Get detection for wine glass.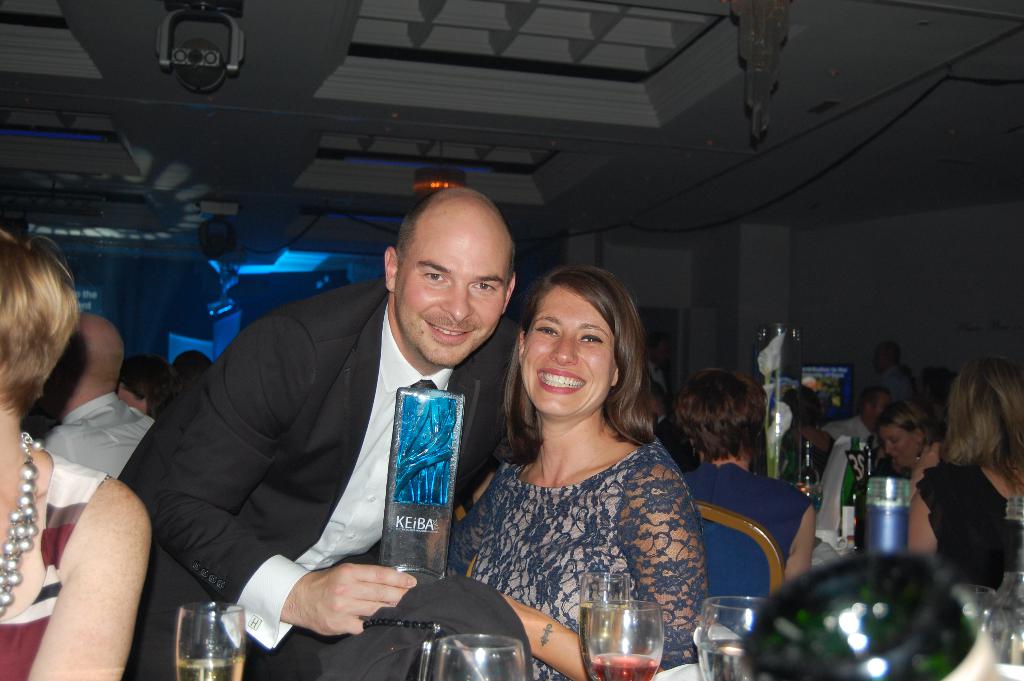
Detection: [left=701, top=596, right=772, bottom=680].
